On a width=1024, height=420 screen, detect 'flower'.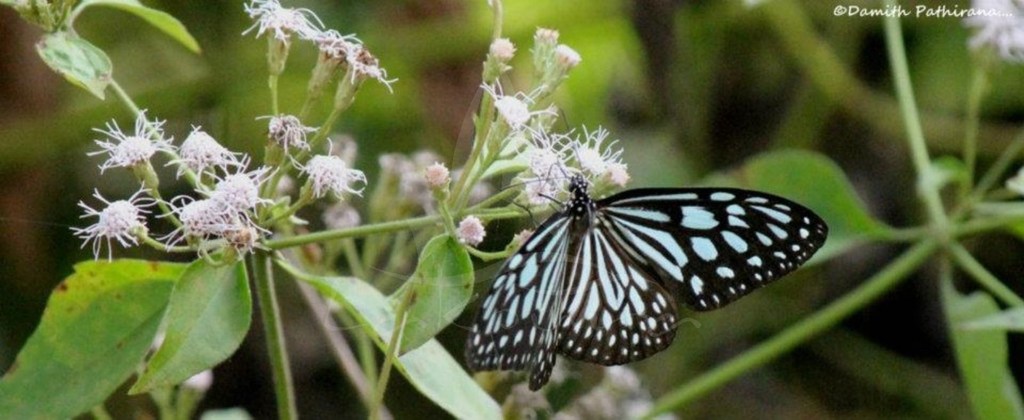
243/0/328/47.
